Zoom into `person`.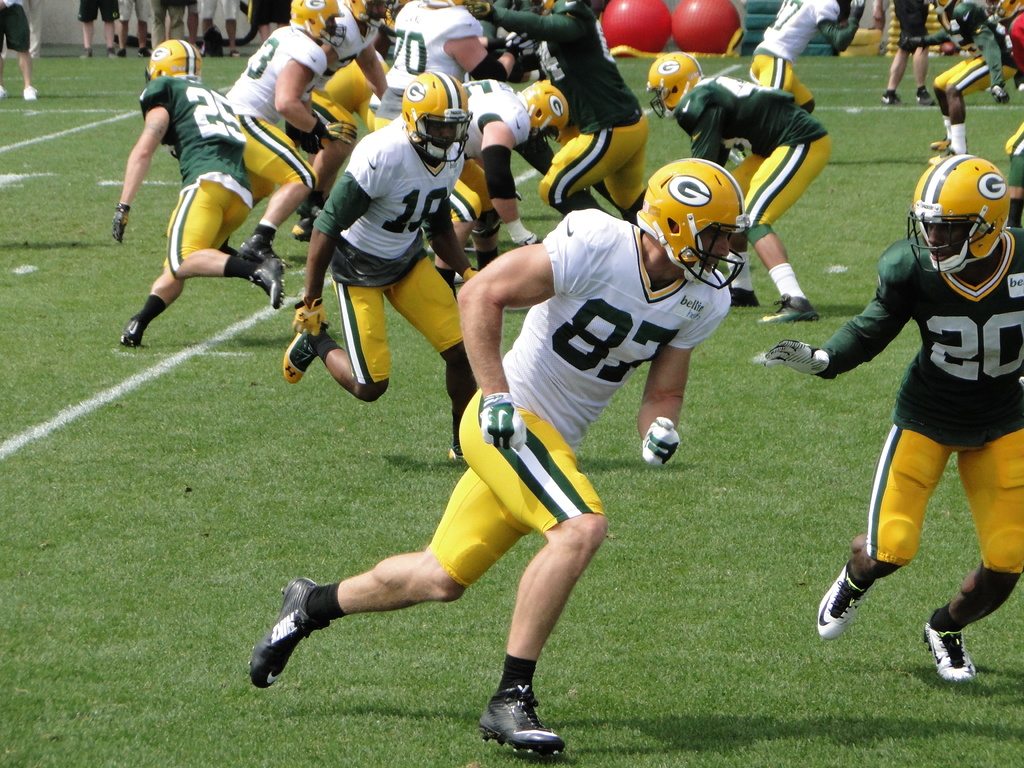
Zoom target: (left=292, top=58, right=477, bottom=465).
